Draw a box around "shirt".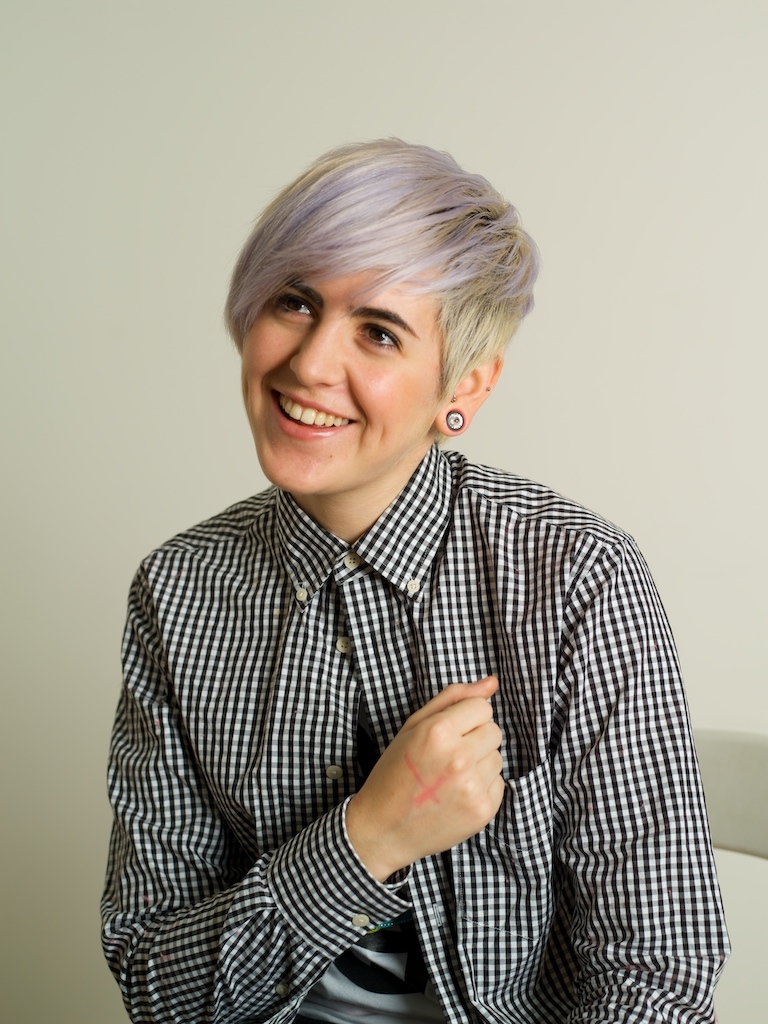
[x1=98, y1=436, x2=731, y2=1019].
